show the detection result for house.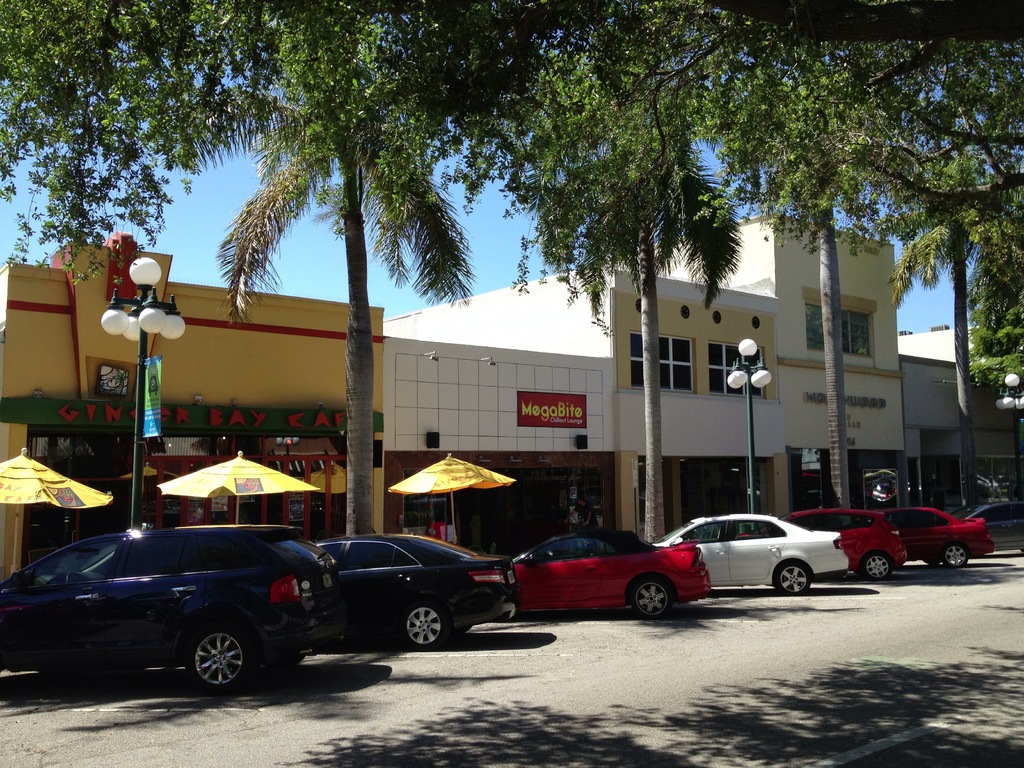
x1=0 y1=229 x2=402 y2=566.
